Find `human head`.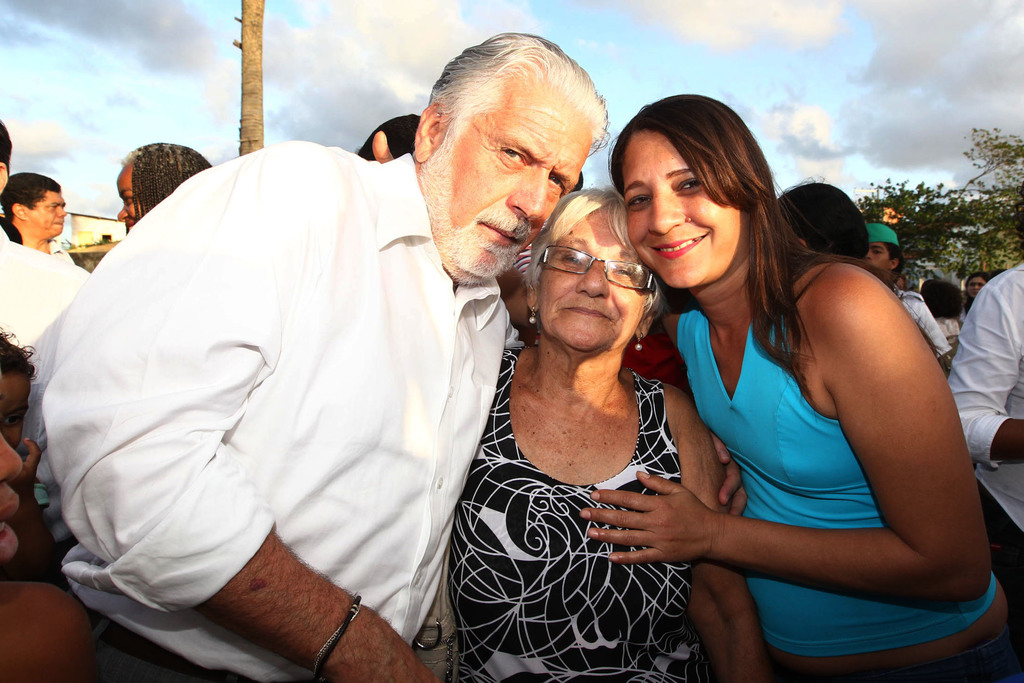
pyautogui.locateOnScreen(774, 179, 868, 259).
